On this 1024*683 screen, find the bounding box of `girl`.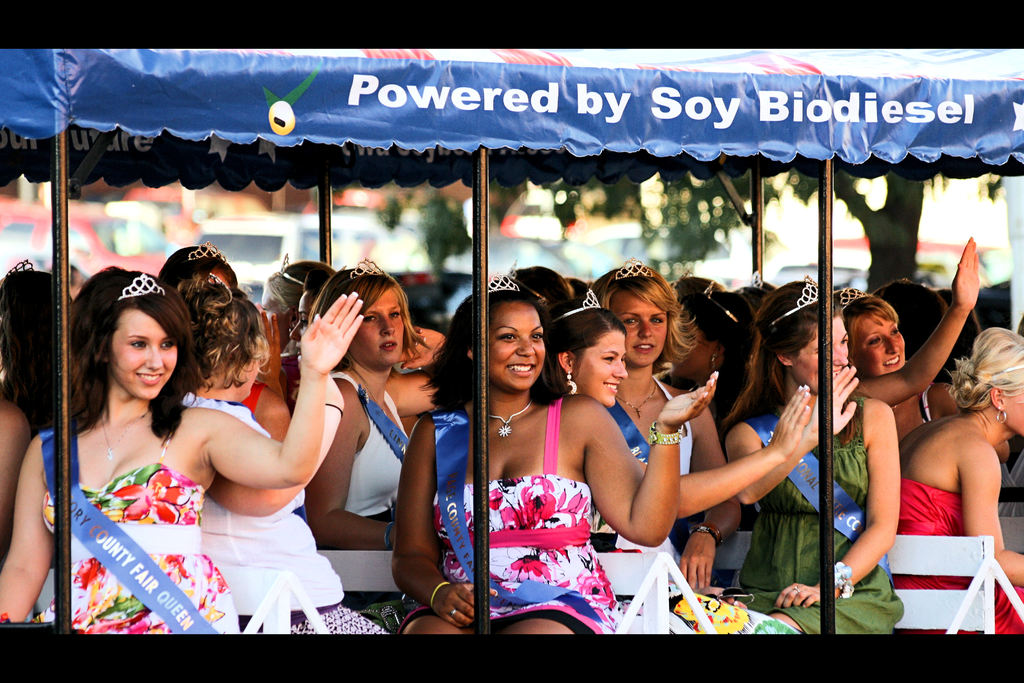
Bounding box: left=530, top=288, right=812, bottom=638.
